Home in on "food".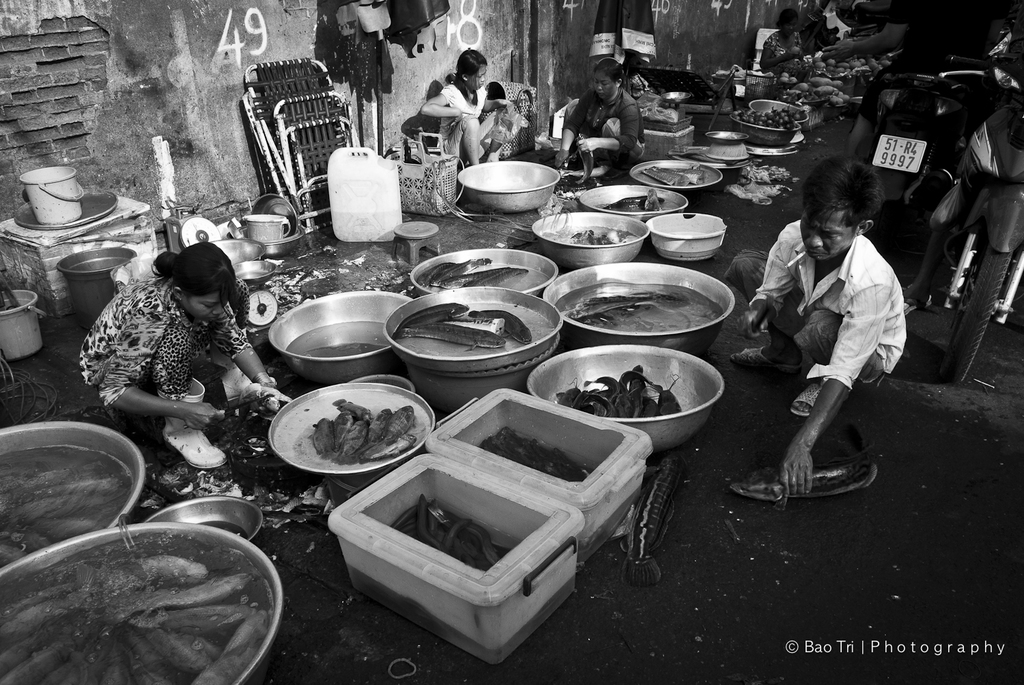
Homed in at l=642, t=166, r=690, b=186.
